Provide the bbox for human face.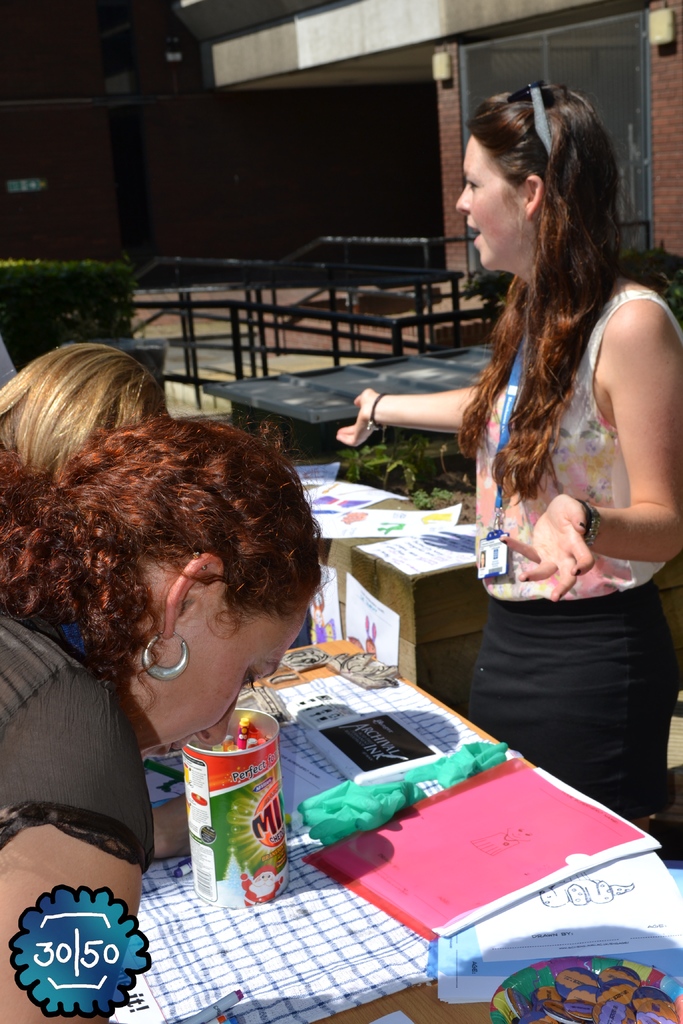
[x1=457, y1=135, x2=526, y2=269].
